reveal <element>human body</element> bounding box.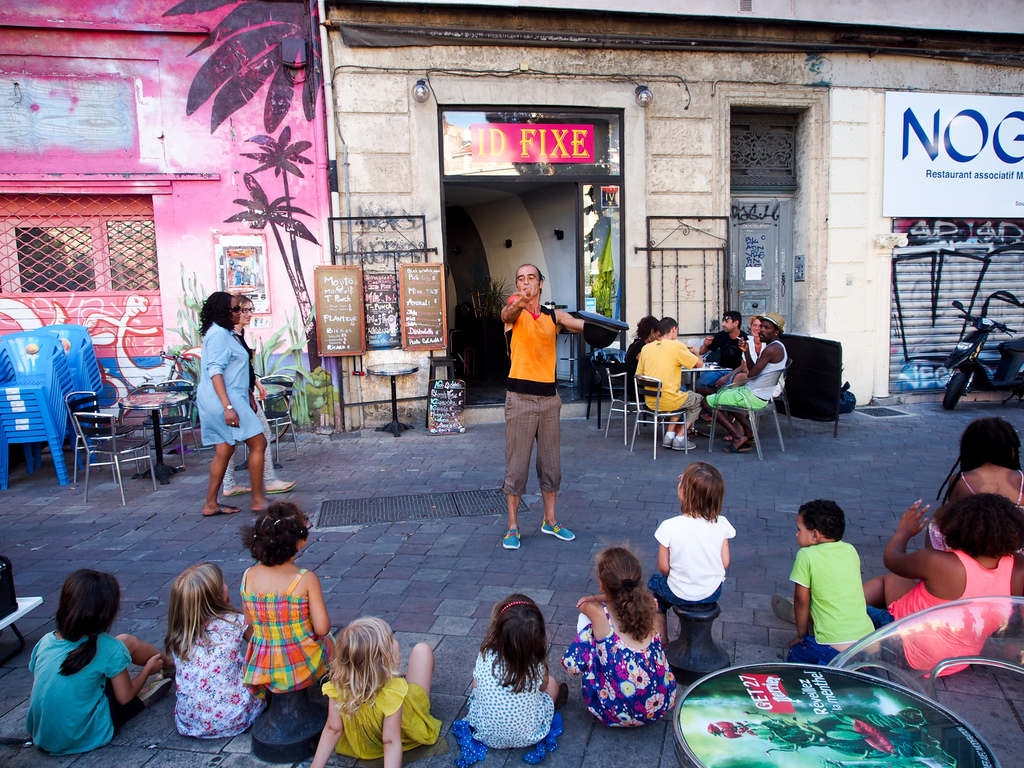
Revealed: bbox=[628, 318, 661, 383].
